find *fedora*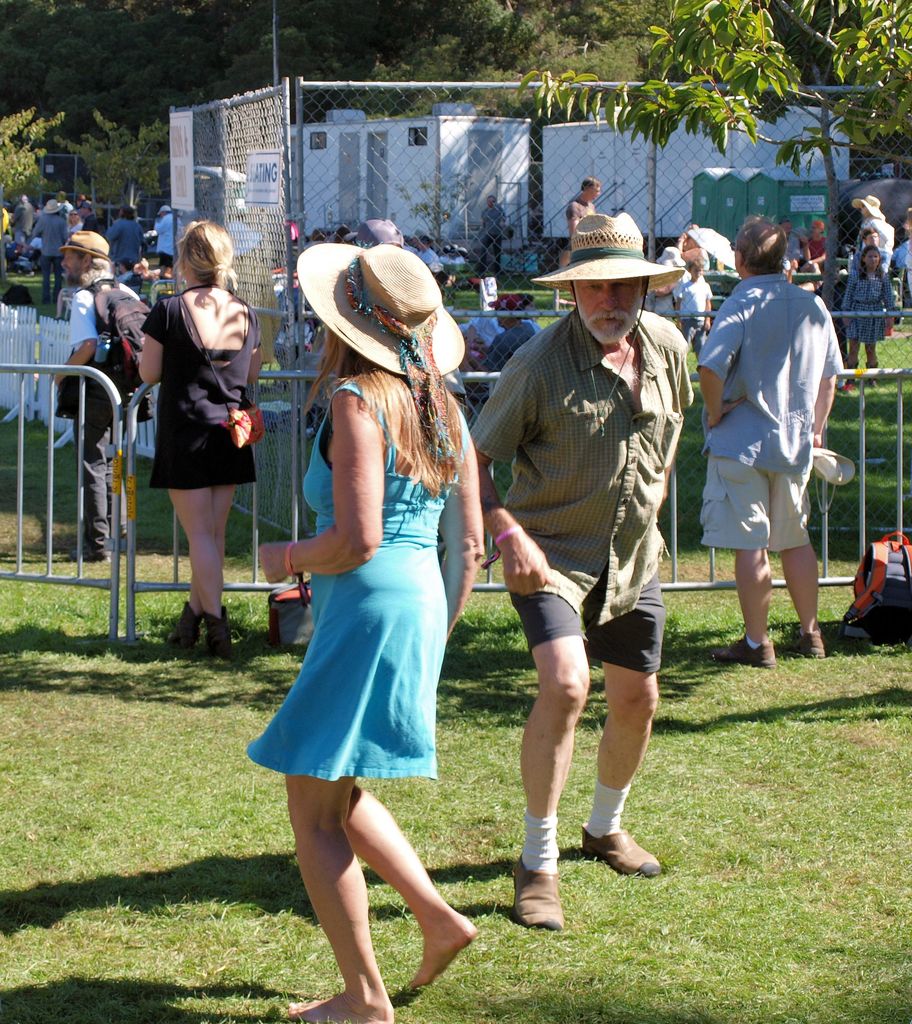
region(61, 225, 109, 259)
